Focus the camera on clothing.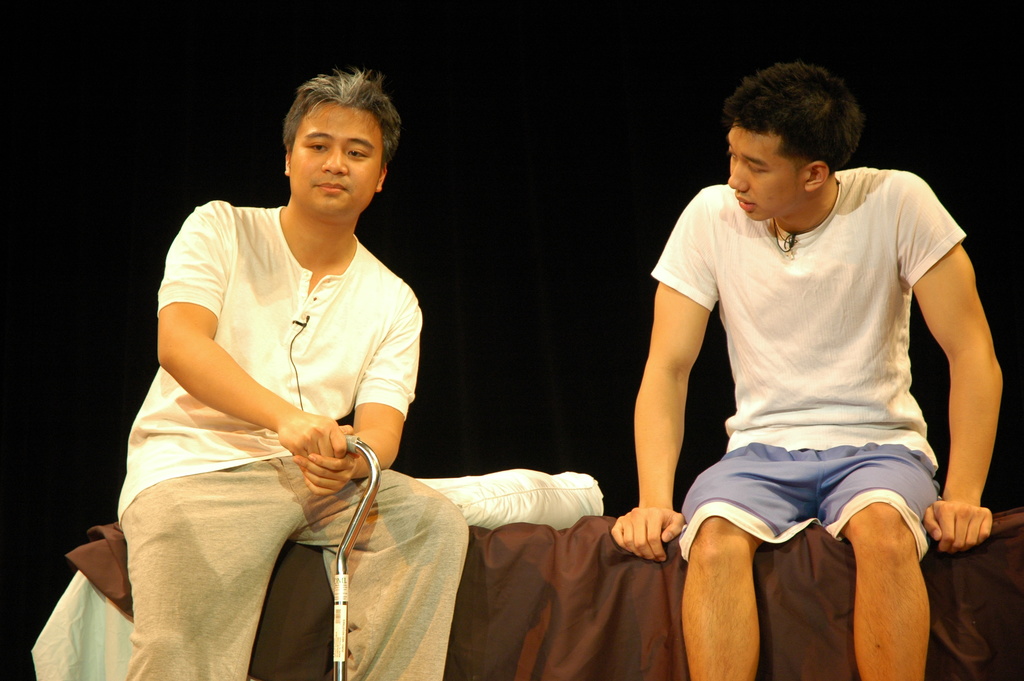
Focus region: (left=116, top=190, right=468, bottom=680).
